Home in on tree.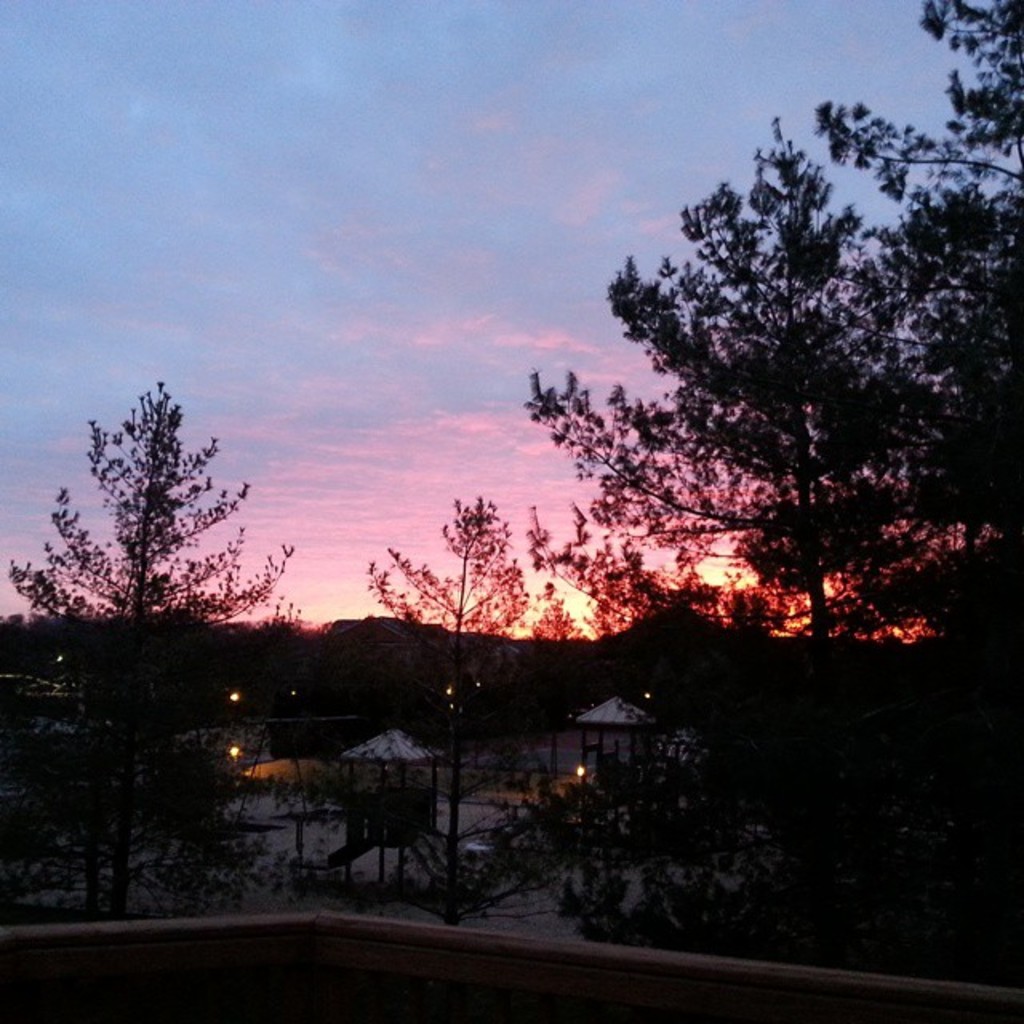
Homed in at (355,498,611,926).
